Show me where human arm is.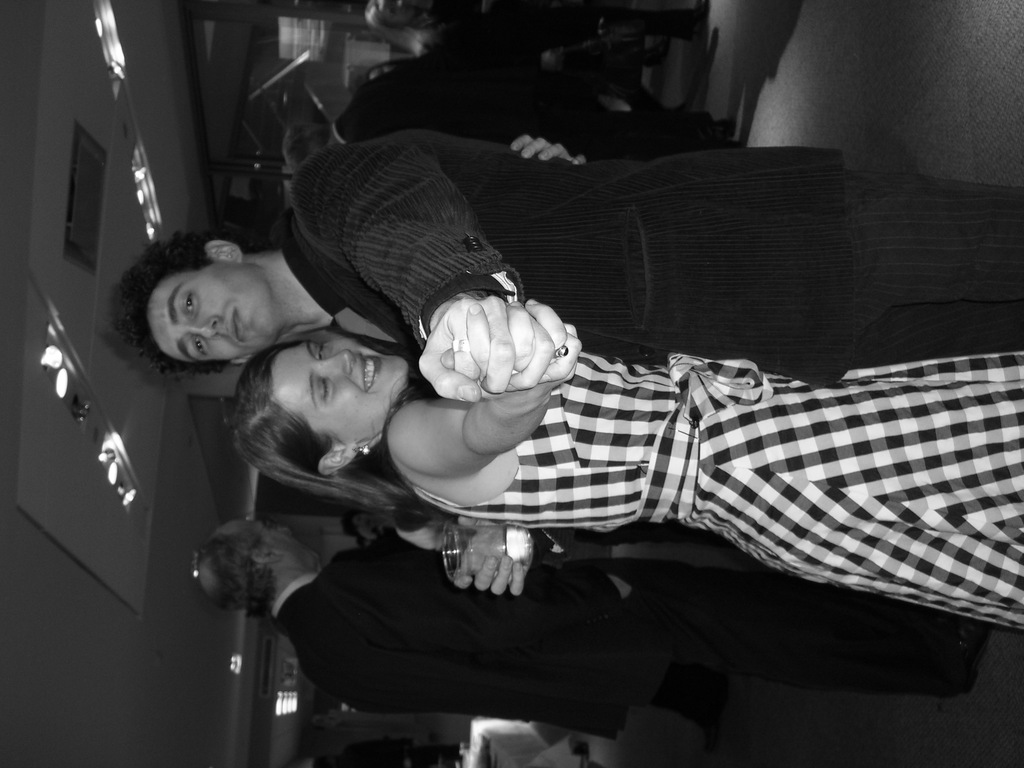
human arm is at crop(435, 517, 540, 602).
